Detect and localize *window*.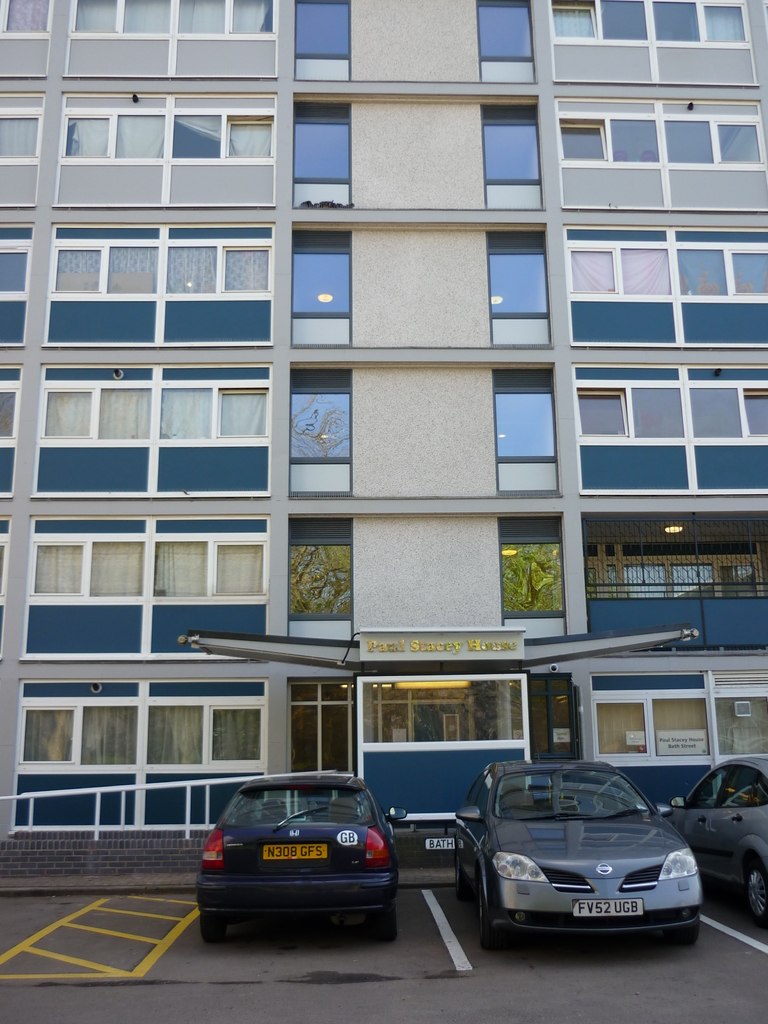
Localized at <bbox>152, 541, 266, 600</bbox>.
